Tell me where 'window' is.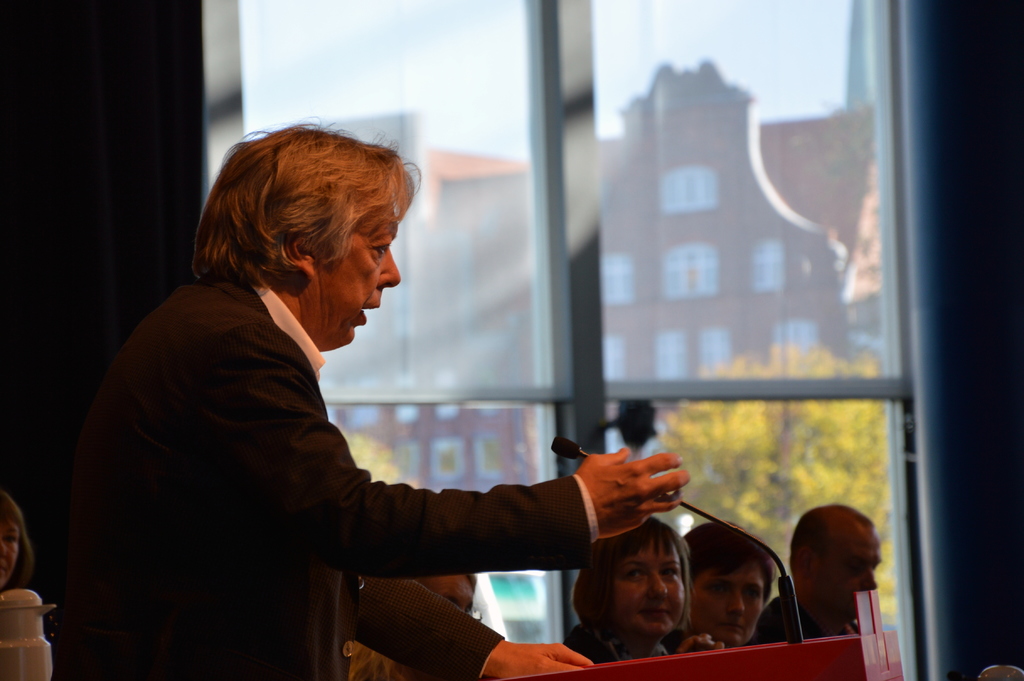
'window' is at detection(480, 426, 513, 473).
